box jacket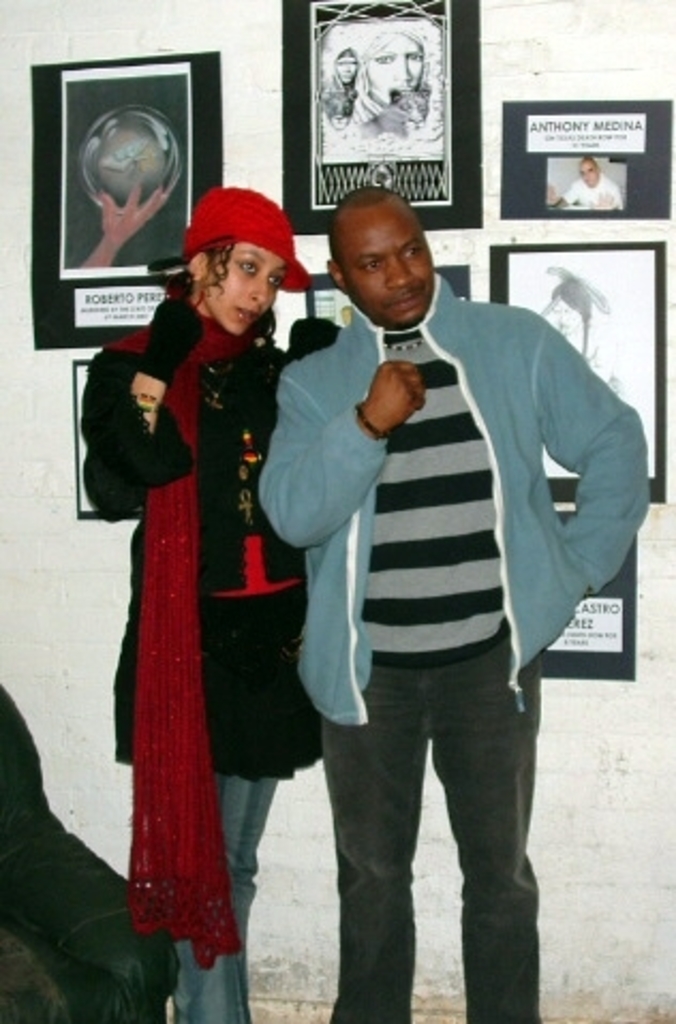
{"left": 257, "top": 282, "right": 646, "bottom": 680}
